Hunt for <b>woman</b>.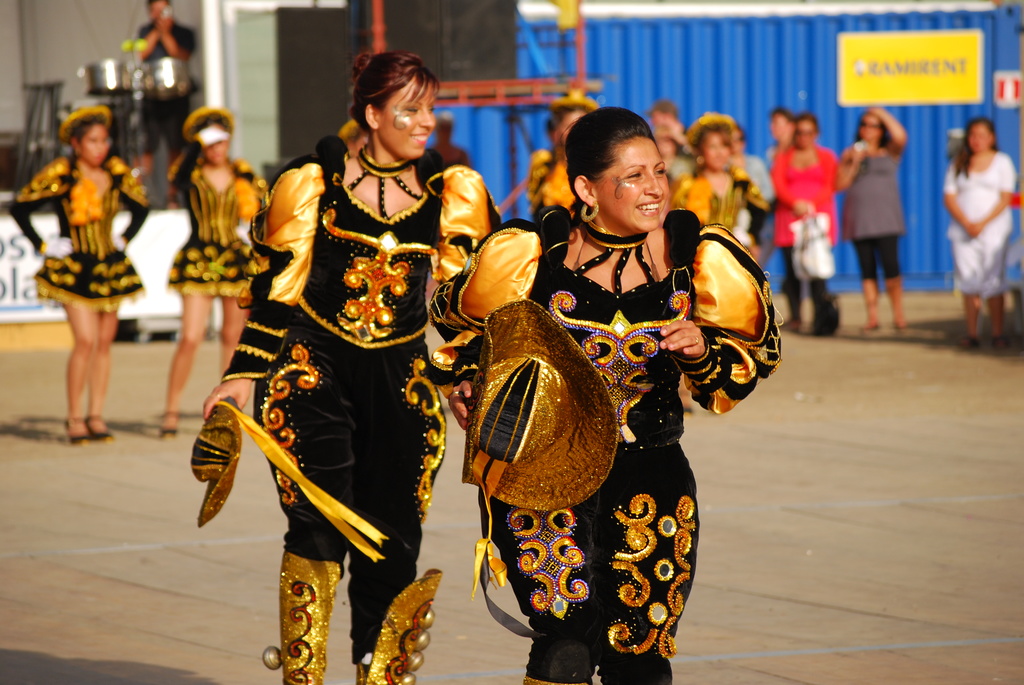
Hunted down at (668, 110, 766, 422).
